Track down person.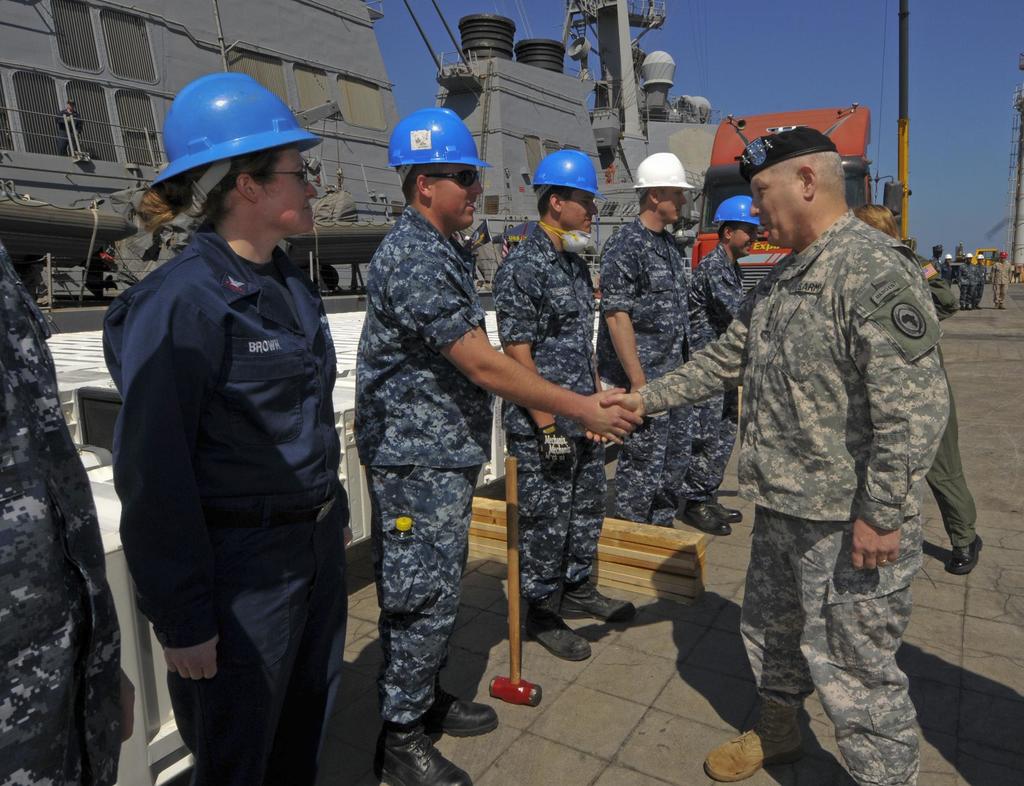
Tracked to locate(595, 151, 693, 527).
